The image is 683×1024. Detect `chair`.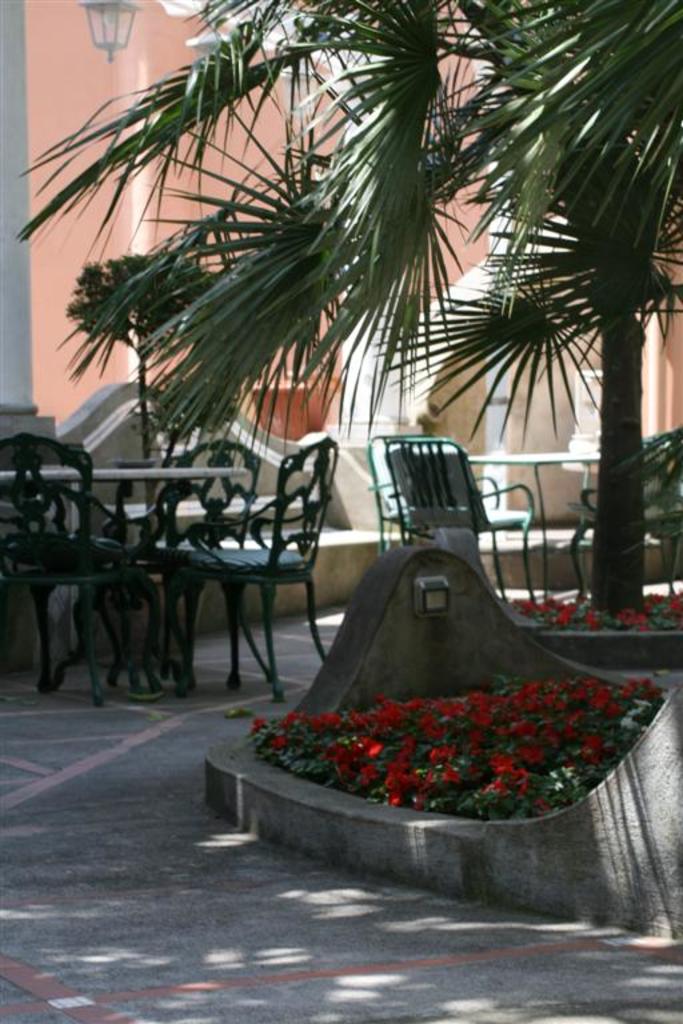
Detection: l=0, t=432, r=136, b=707.
